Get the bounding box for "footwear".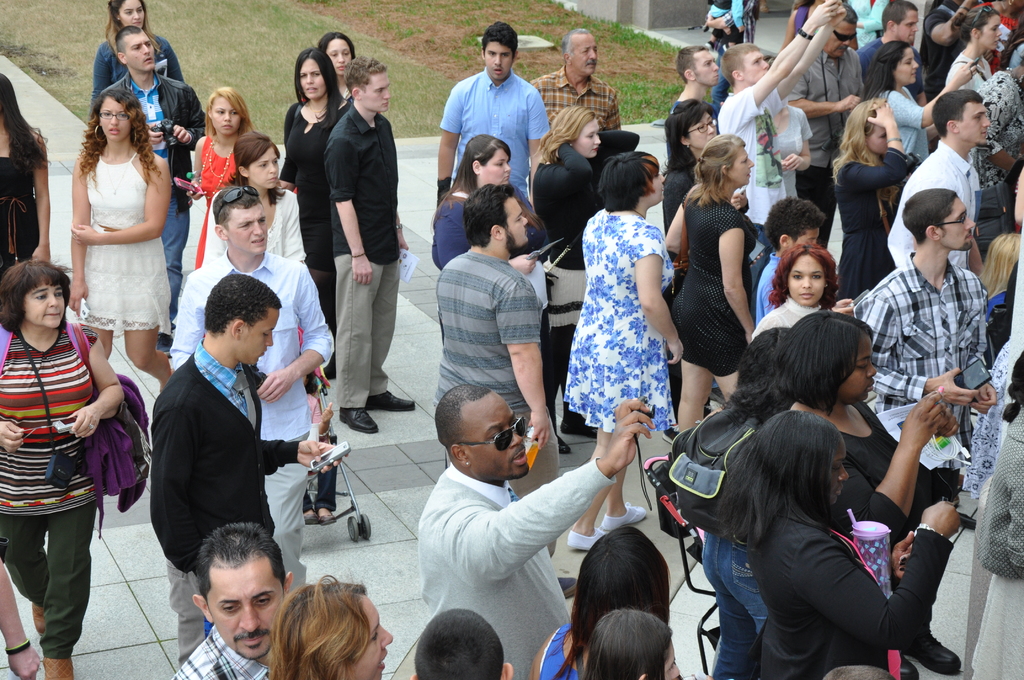
[601, 502, 647, 530].
